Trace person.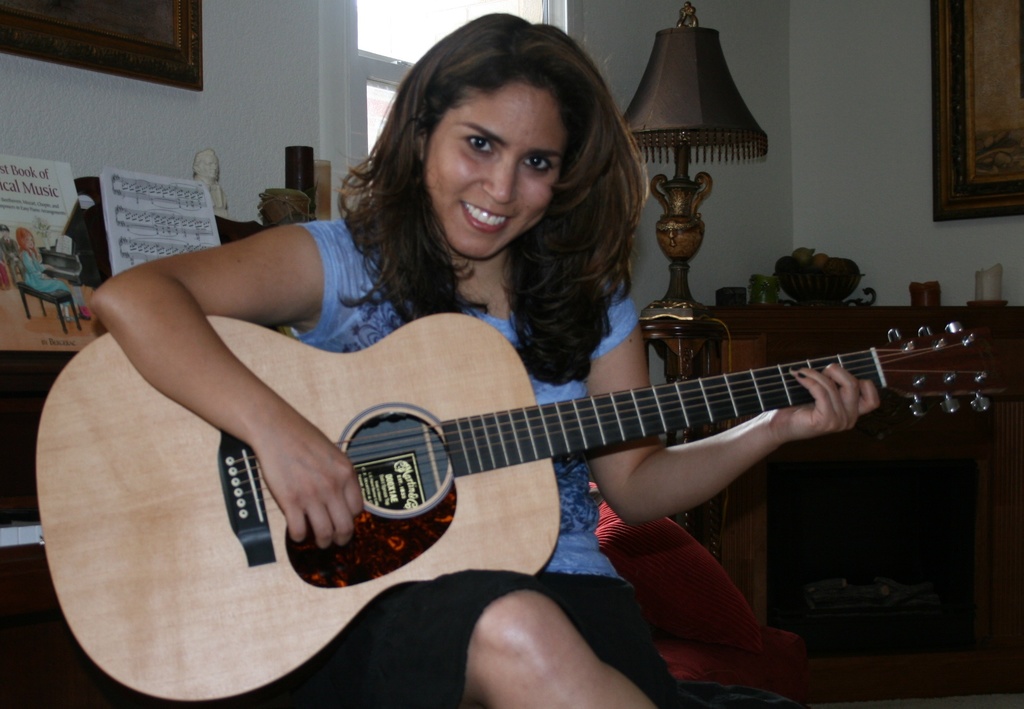
Traced to bbox=[192, 147, 229, 207].
